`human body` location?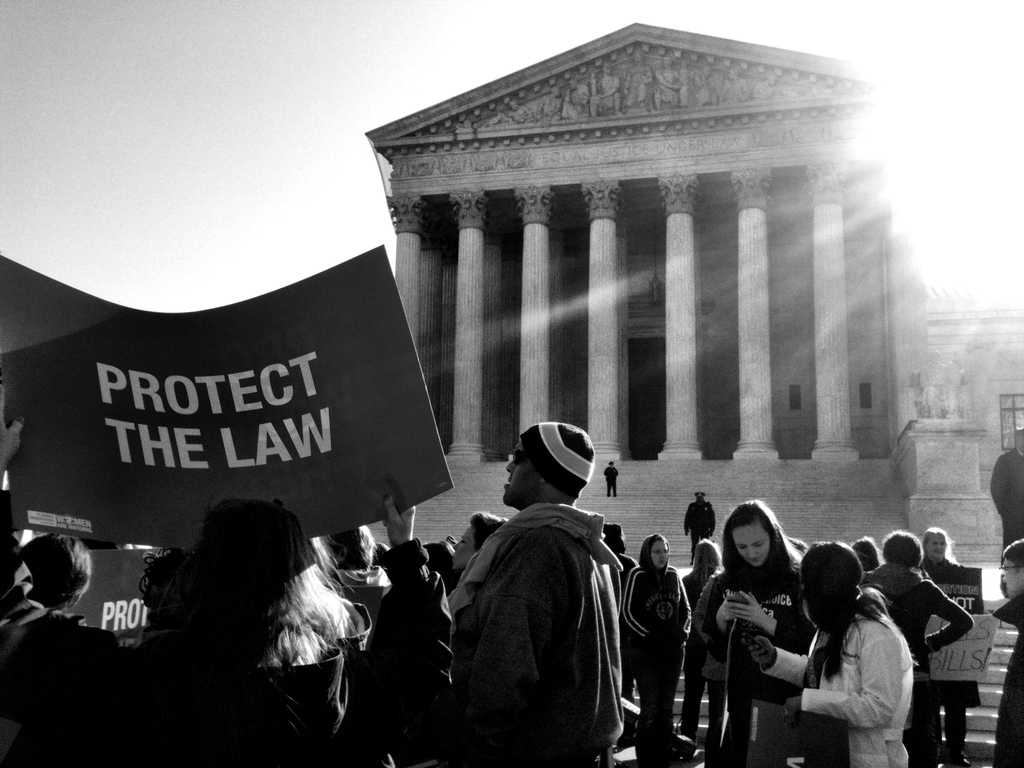
(992, 426, 1021, 554)
